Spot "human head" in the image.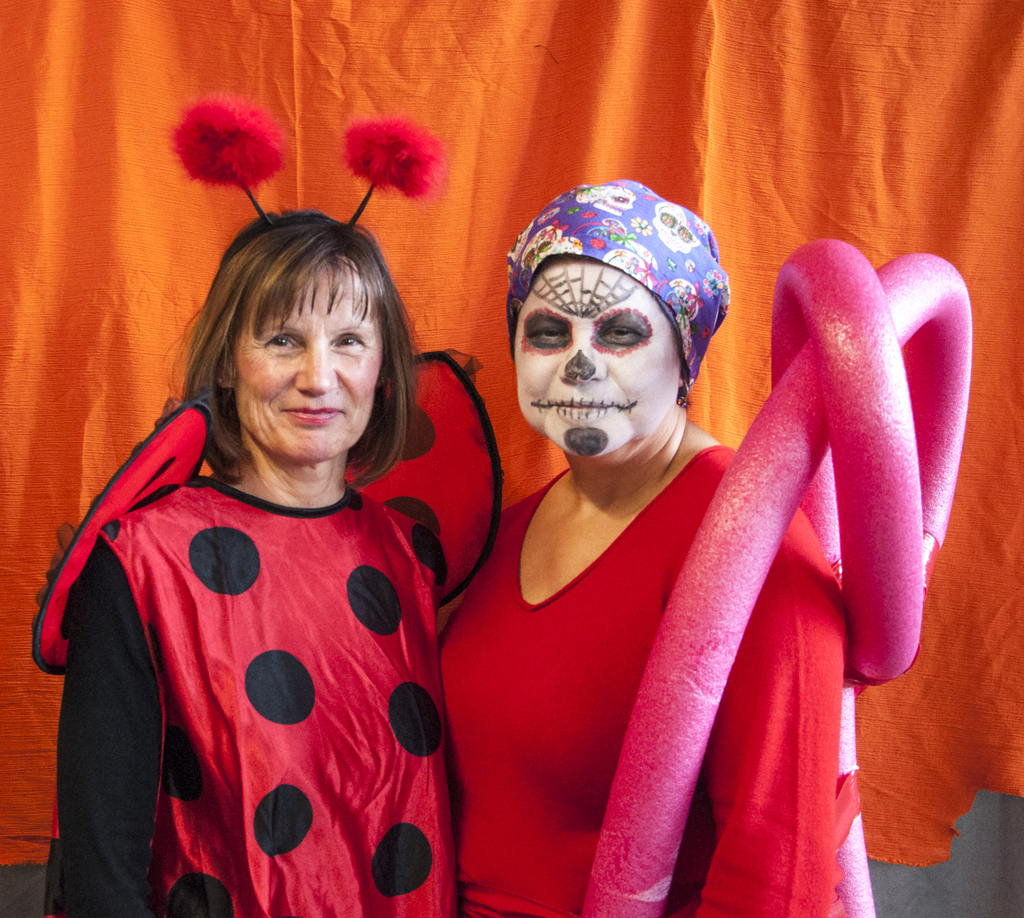
"human head" found at 463:173:734:497.
